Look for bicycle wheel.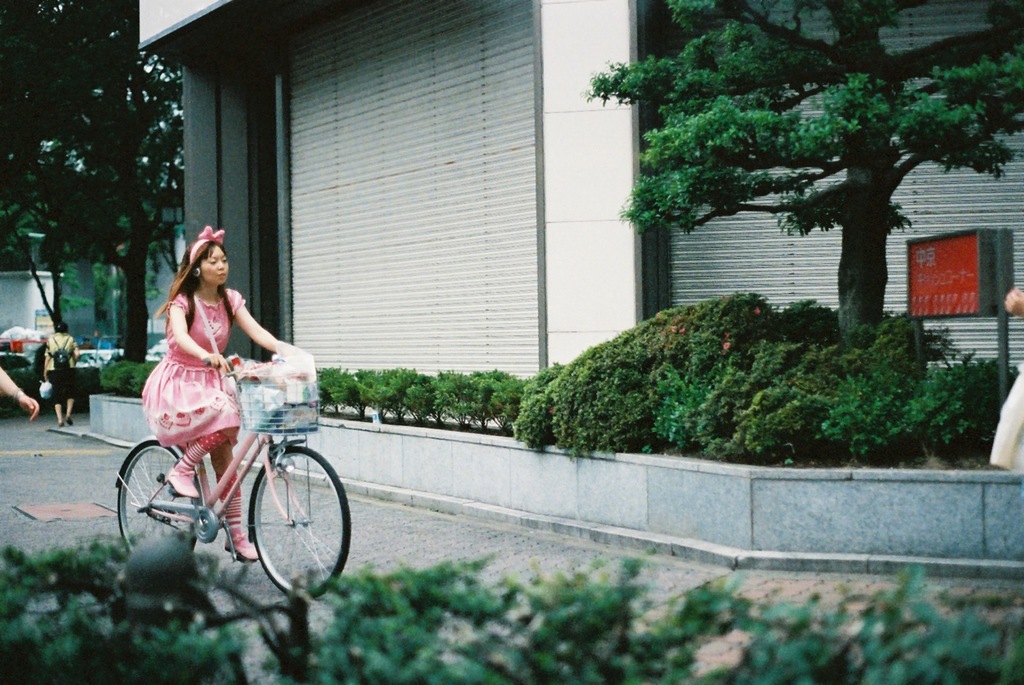
Found: left=250, top=439, right=355, bottom=606.
